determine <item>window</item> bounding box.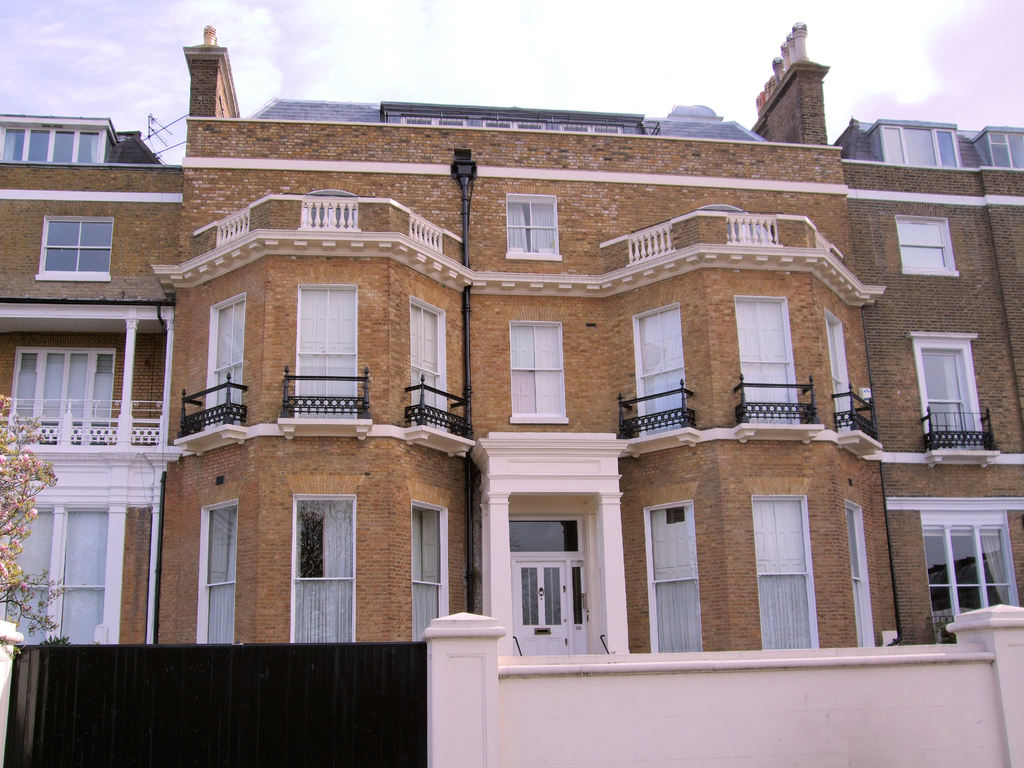
Determined: select_region(720, 294, 792, 428).
